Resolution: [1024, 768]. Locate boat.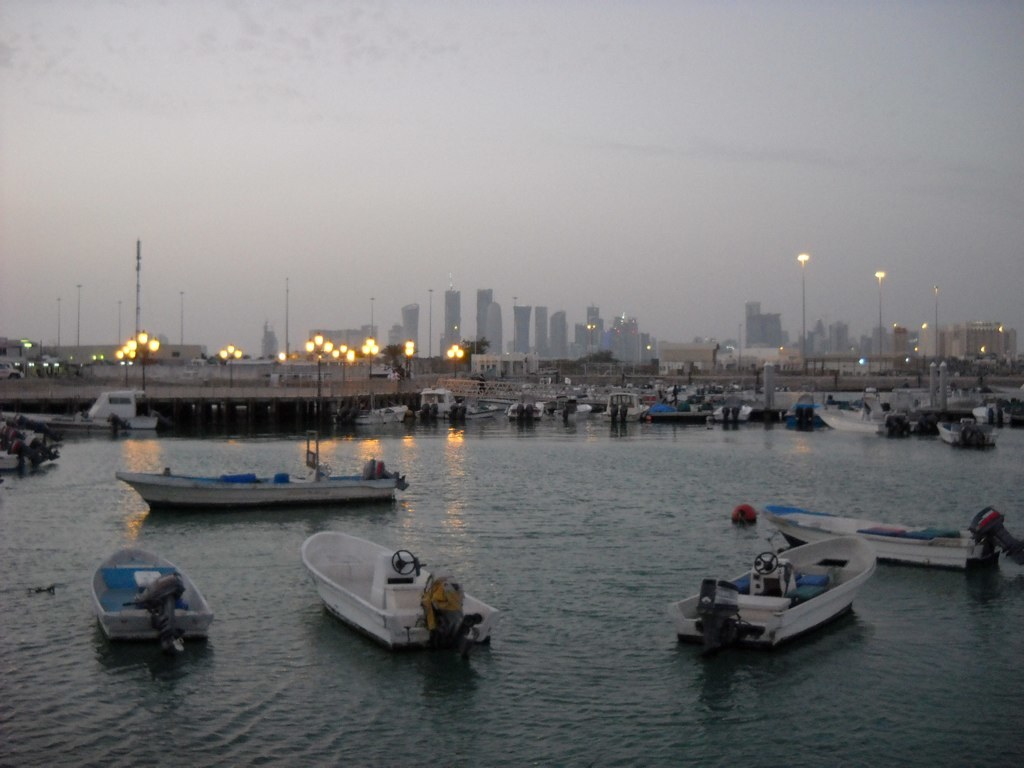
pyautogui.locateOnScreen(659, 510, 886, 657).
